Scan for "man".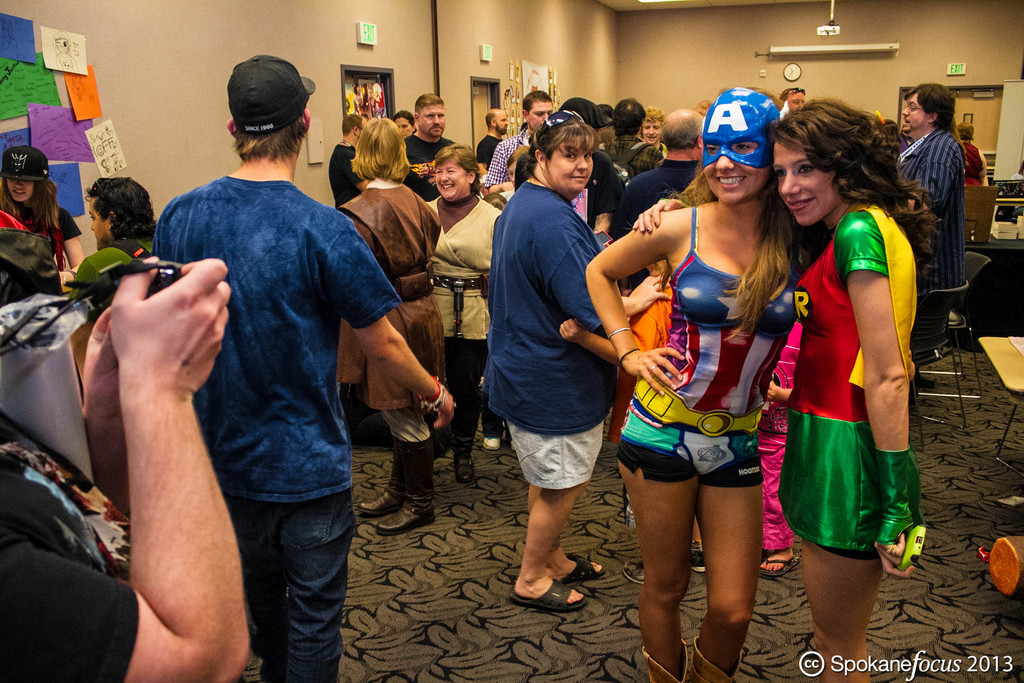
Scan result: (left=463, top=83, right=557, bottom=200).
